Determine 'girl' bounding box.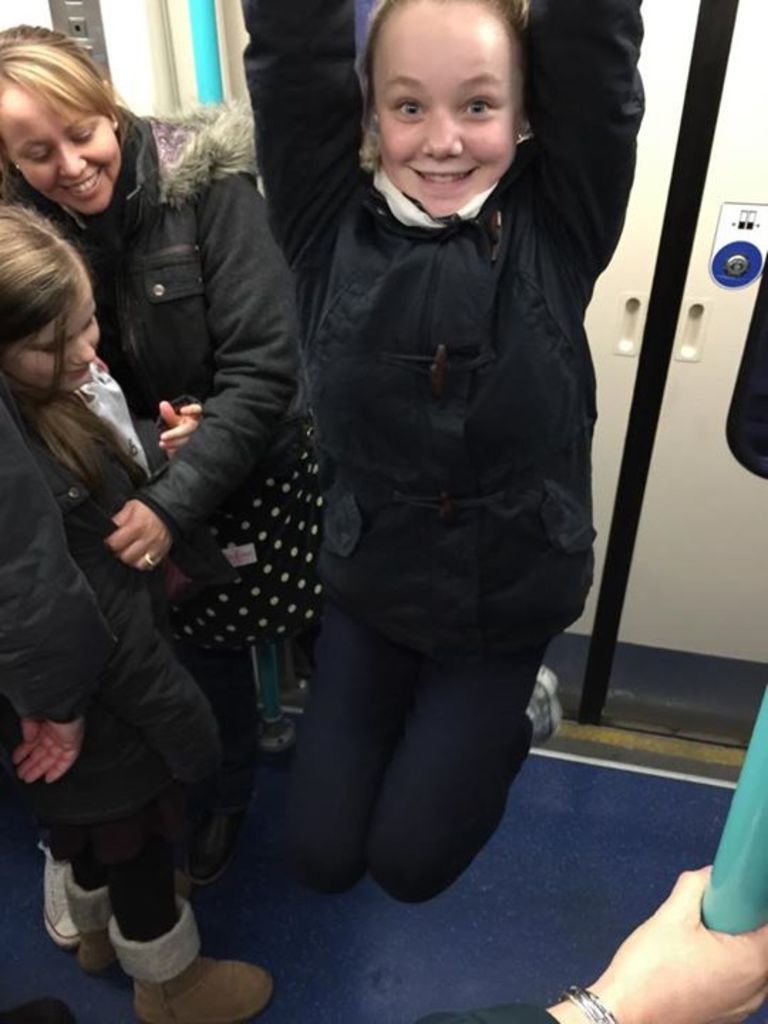
Determined: [239, 0, 646, 905].
